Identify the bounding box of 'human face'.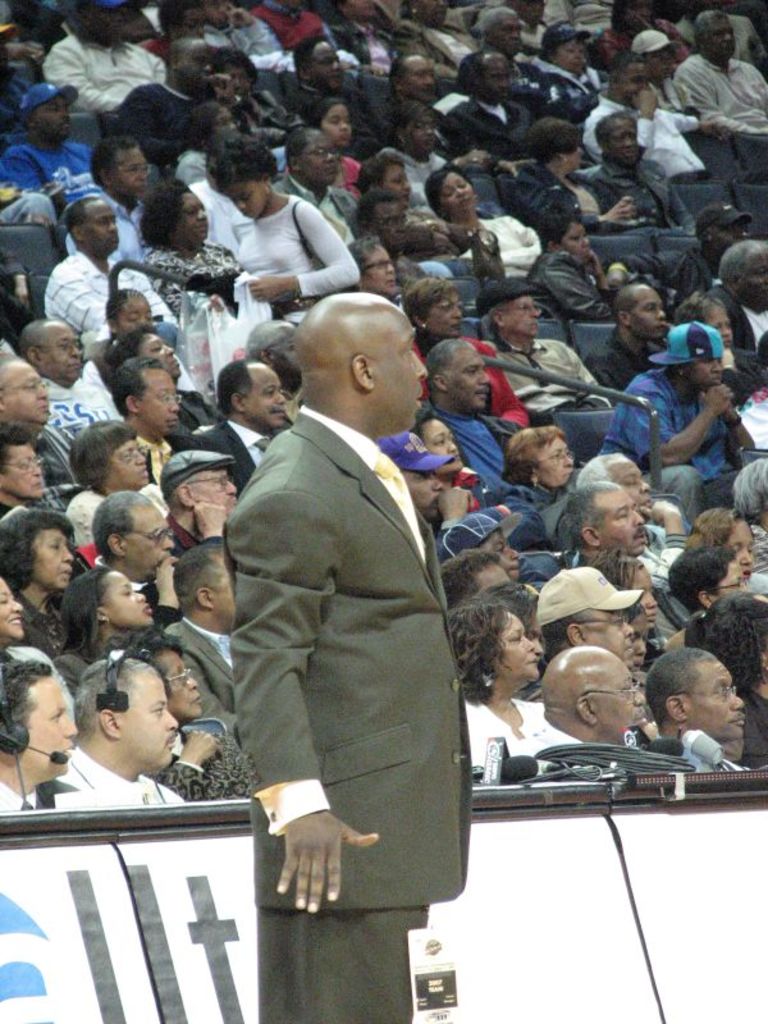
locate(29, 680, 79, 782).
